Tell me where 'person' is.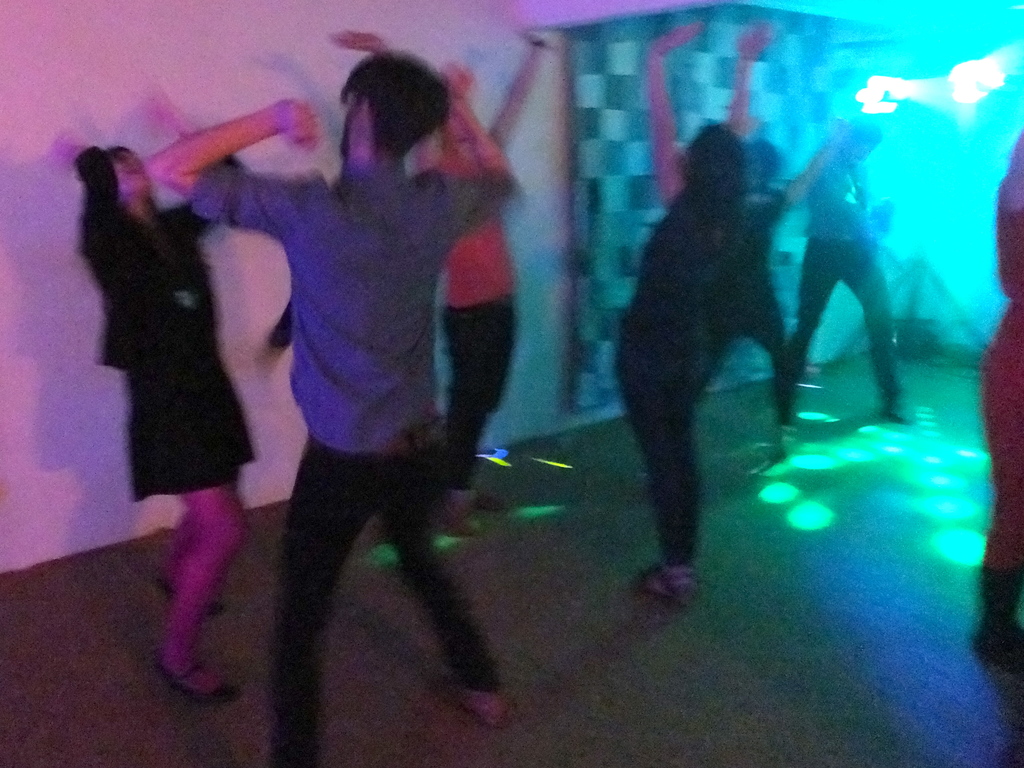
'person' is at x1=410 y1=15 x2=556 y2=534.
